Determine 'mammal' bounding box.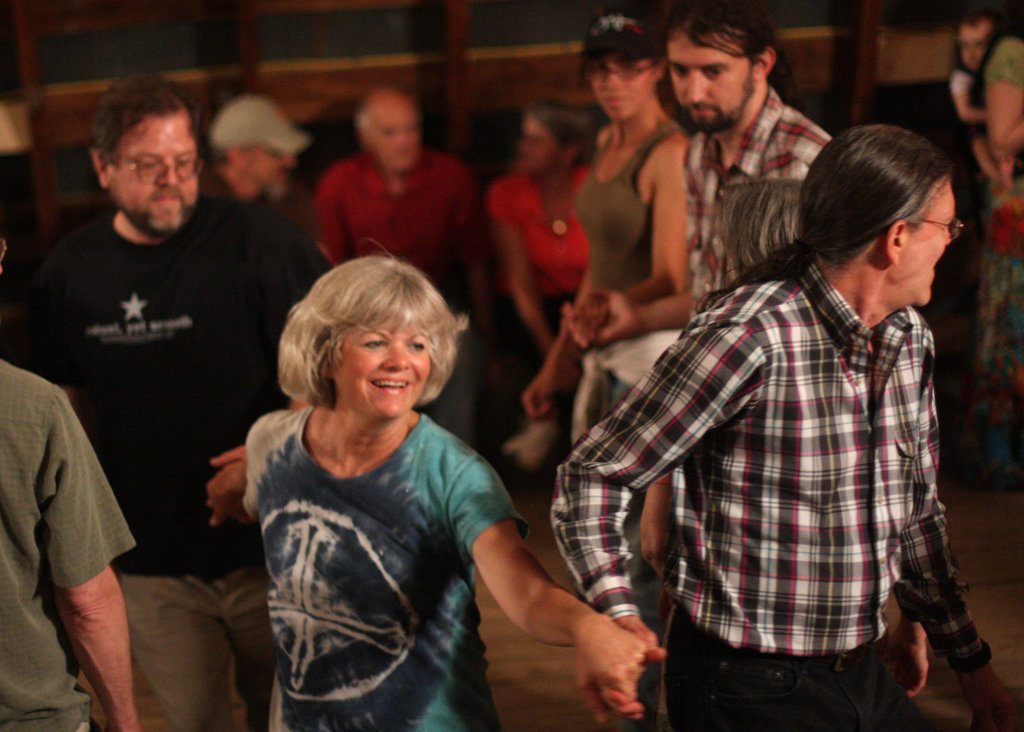
Determined: [9, 72, 324, 731].
